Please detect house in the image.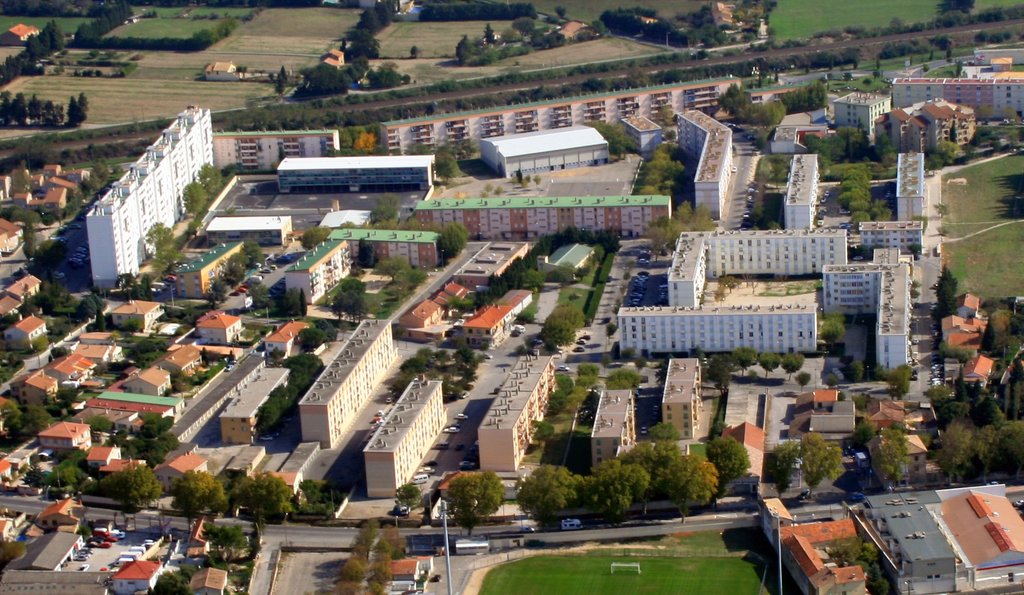
x1=934 y1=489 x2=1023 y2=587.
